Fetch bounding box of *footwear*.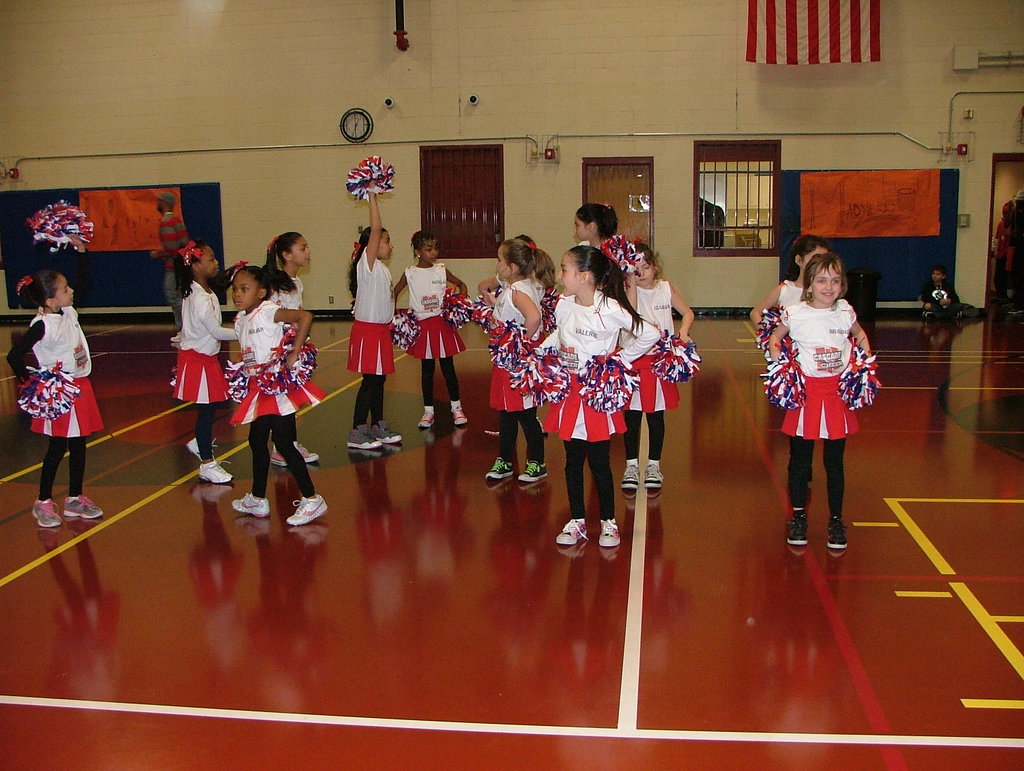
Bbox: pyautogui.locateOnScreen(199, 456, 234, 485).
